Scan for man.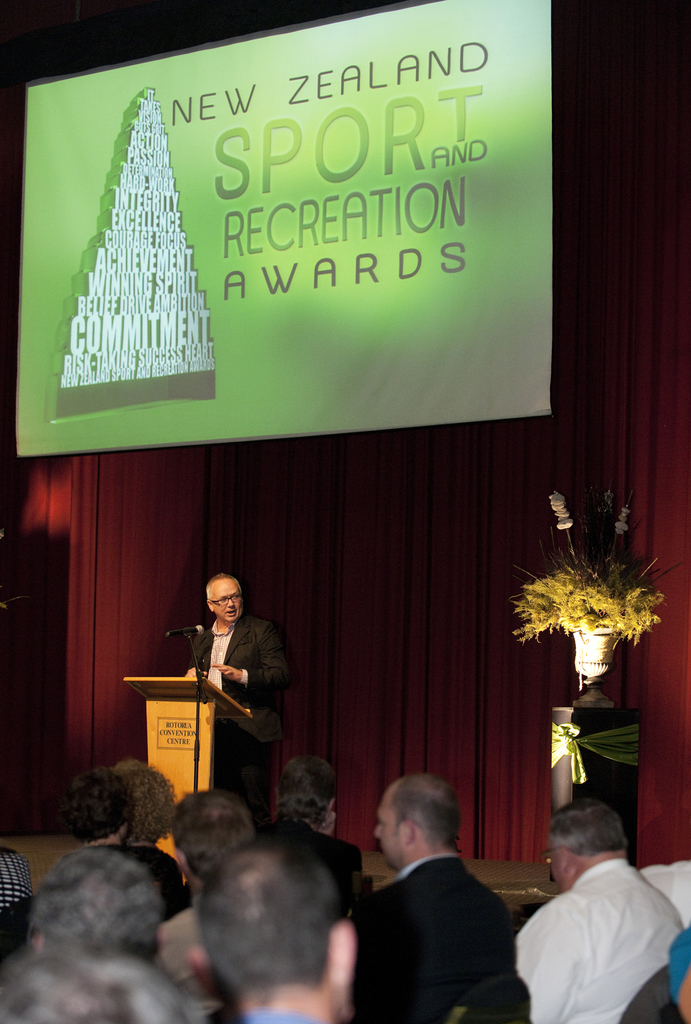
Scan result: region(24, 847, 165, 966).
